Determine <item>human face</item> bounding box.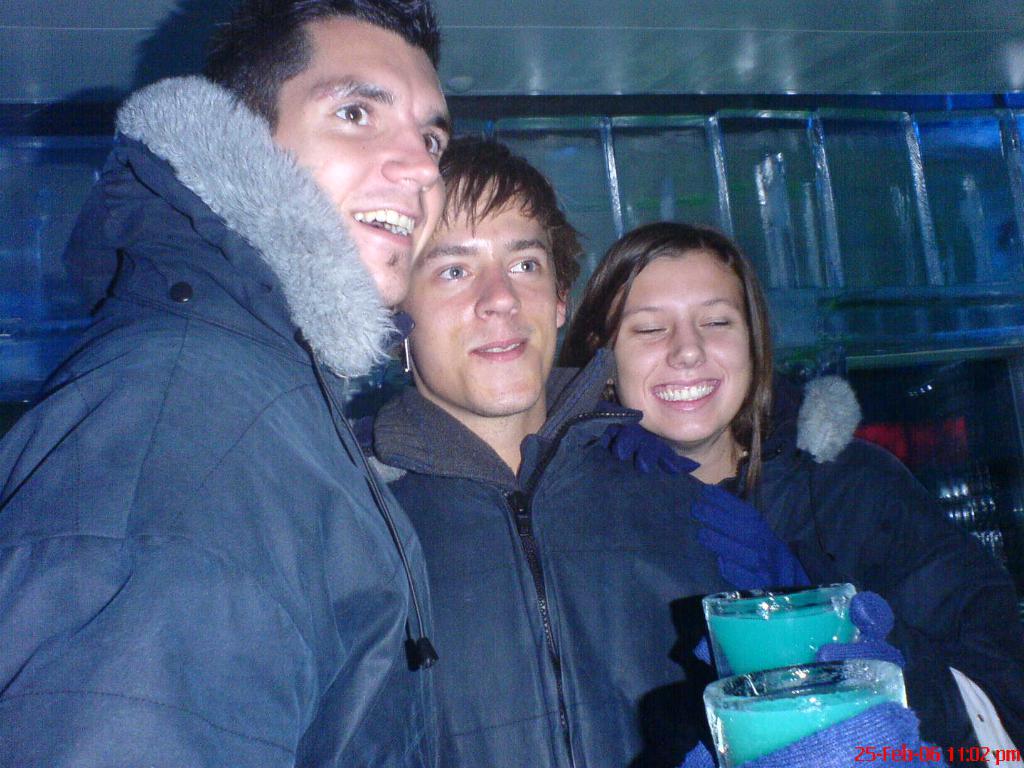
Determined: pyautogui.locateOnScreen(269, 10, 451, 307).
